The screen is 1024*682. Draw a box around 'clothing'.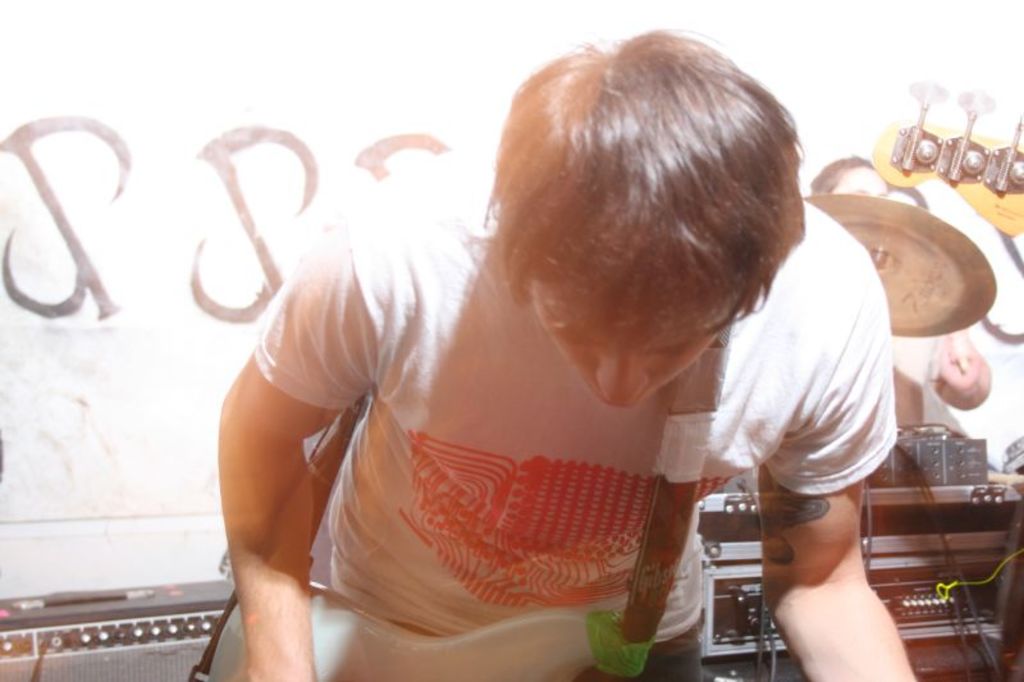
select_region(253, 159, 899, 681).
